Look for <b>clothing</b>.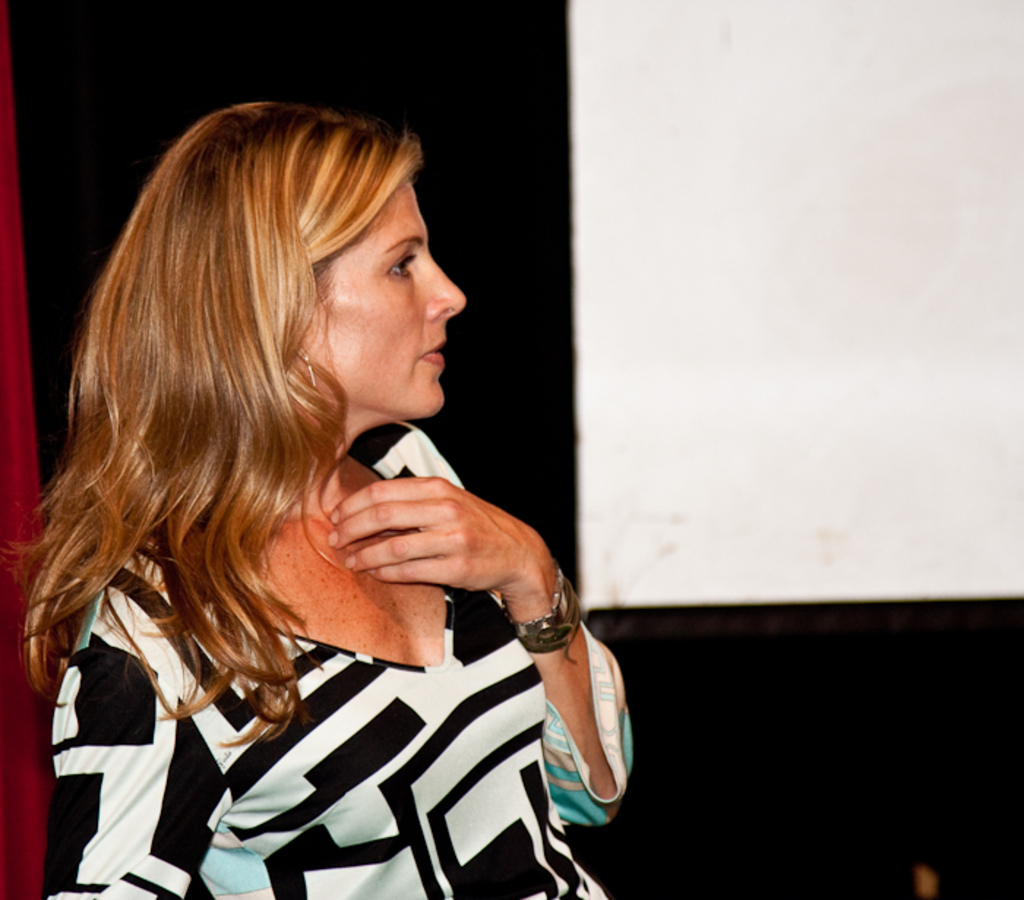
Found: crop(42, 426, 636, 878).
